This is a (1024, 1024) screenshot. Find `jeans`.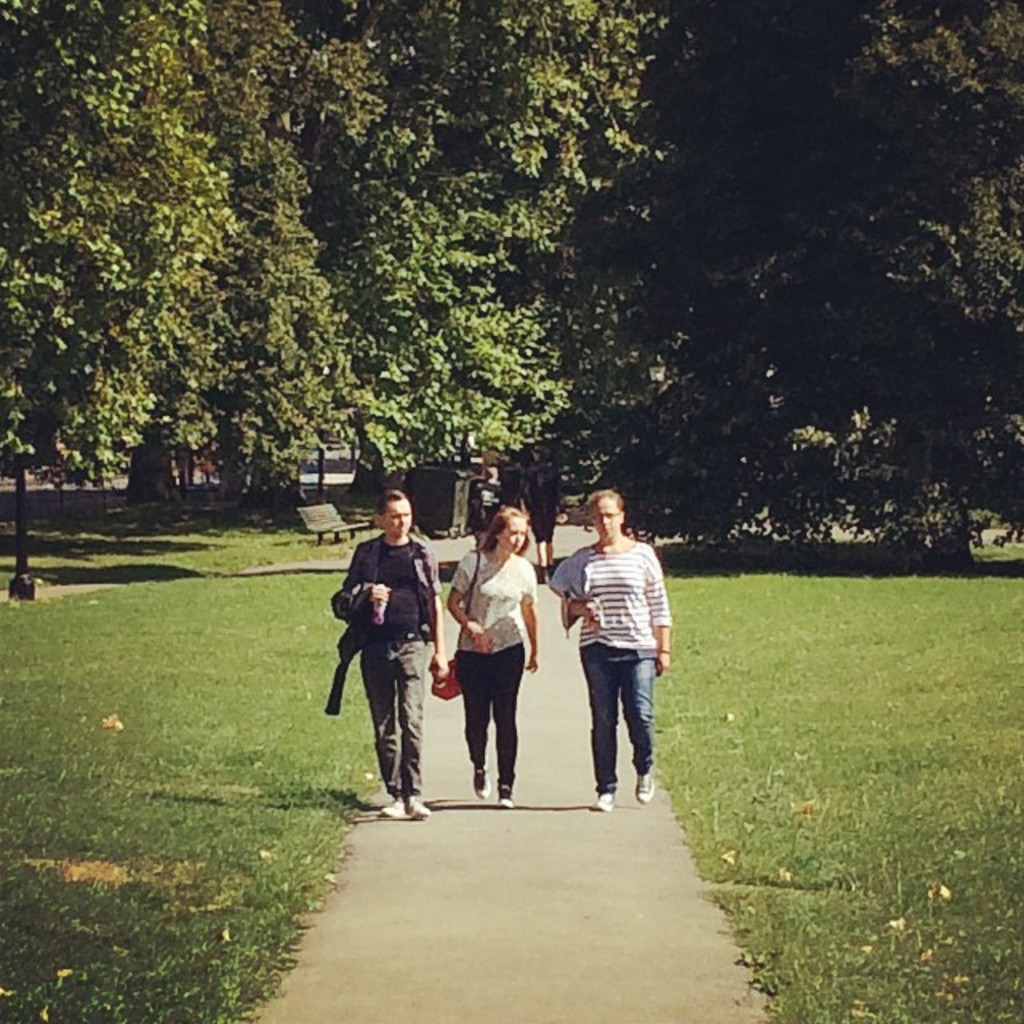
Bounding box: BBox(461, 642, 526, 773).
